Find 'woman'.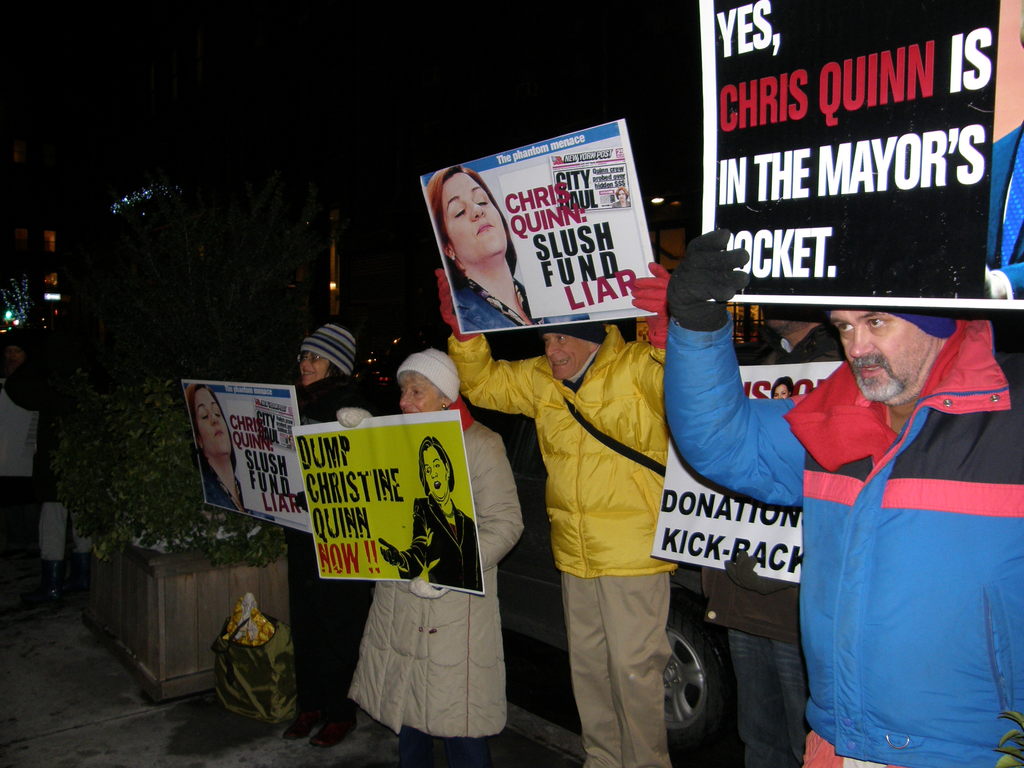
{"left": 381, "top": 440, "right": 485, "bottom": 584}.
